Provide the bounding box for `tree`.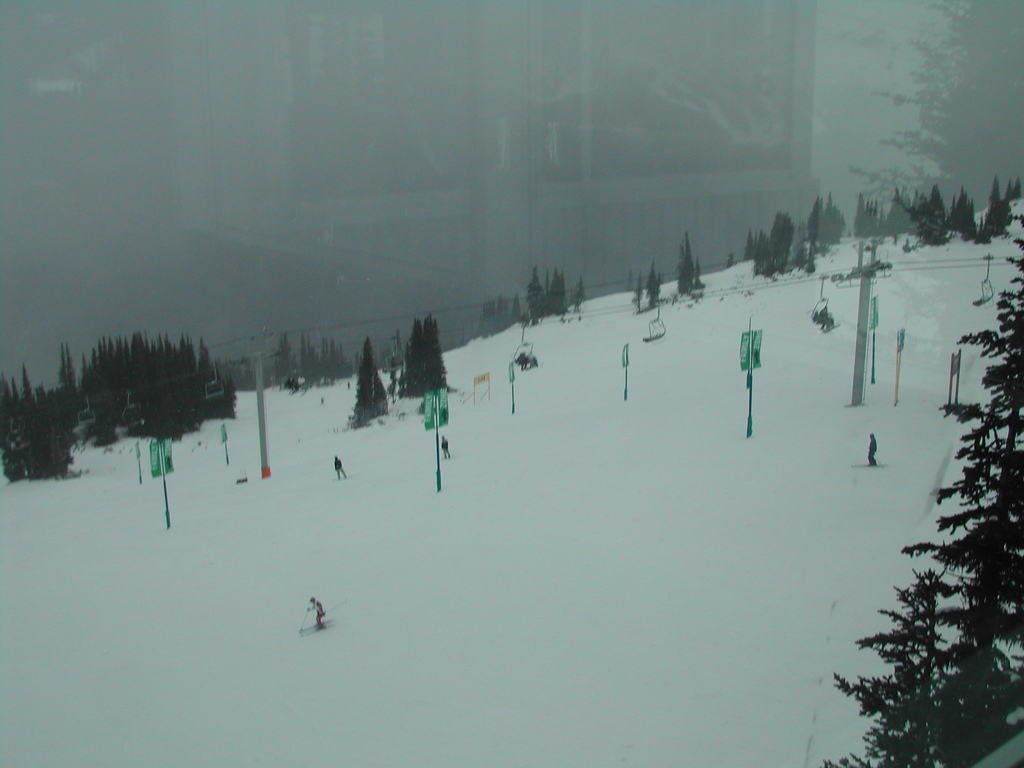
rect(953, 180, 979, 236).
